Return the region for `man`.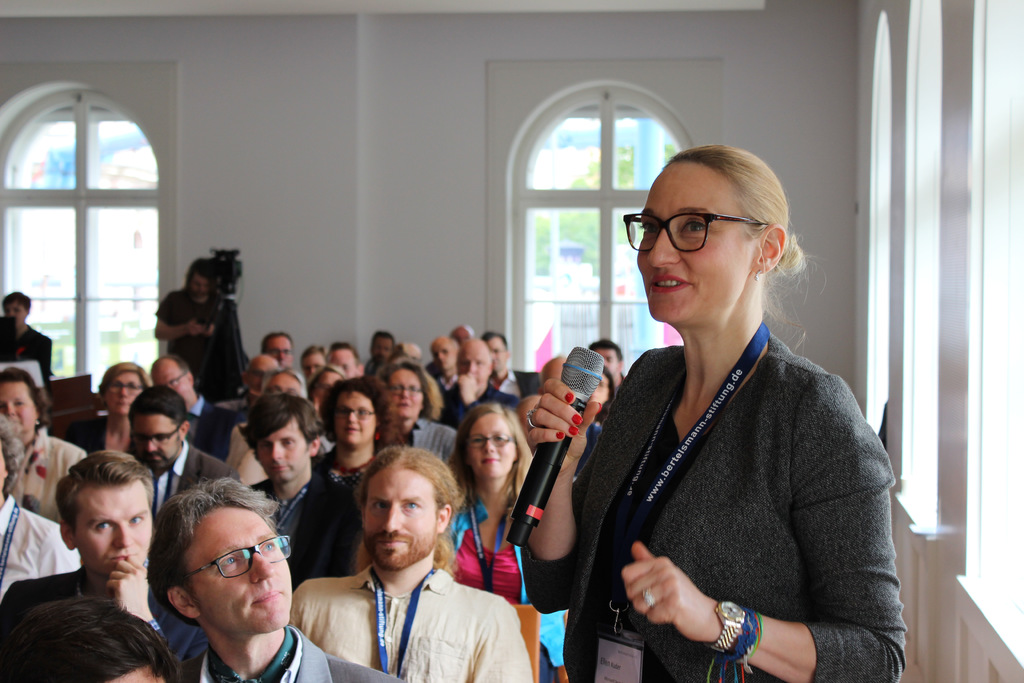
pyautogui.locateOnScreen(241, 393, 376, 602).
